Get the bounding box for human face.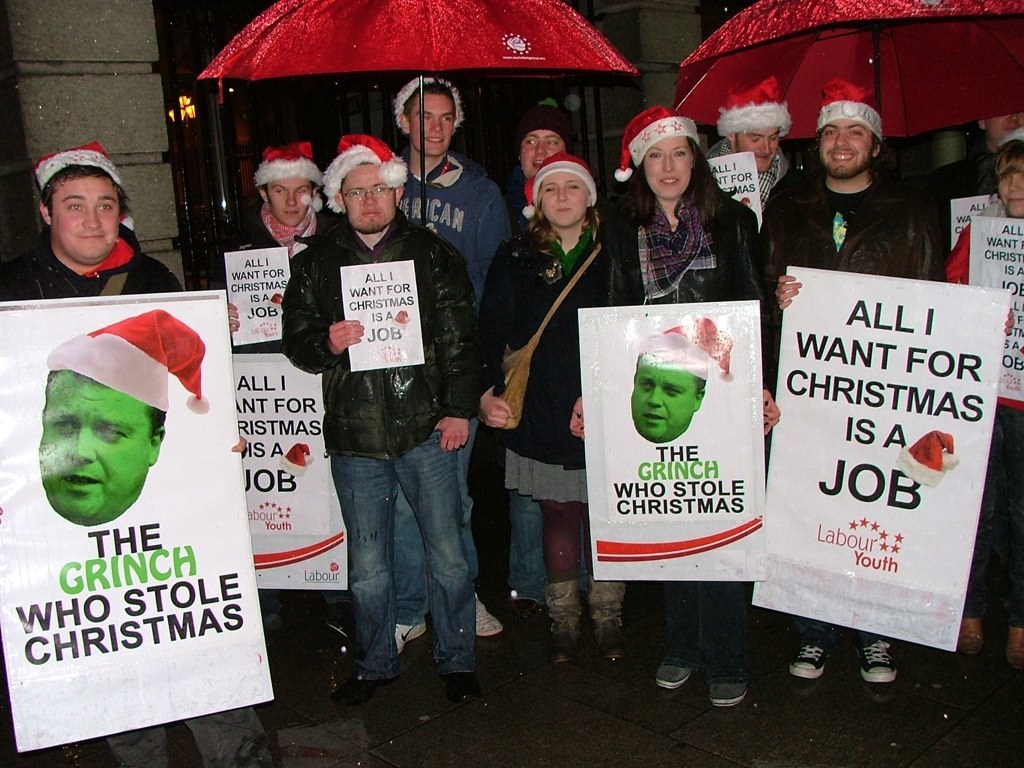
992, 113, 1023, 140.
